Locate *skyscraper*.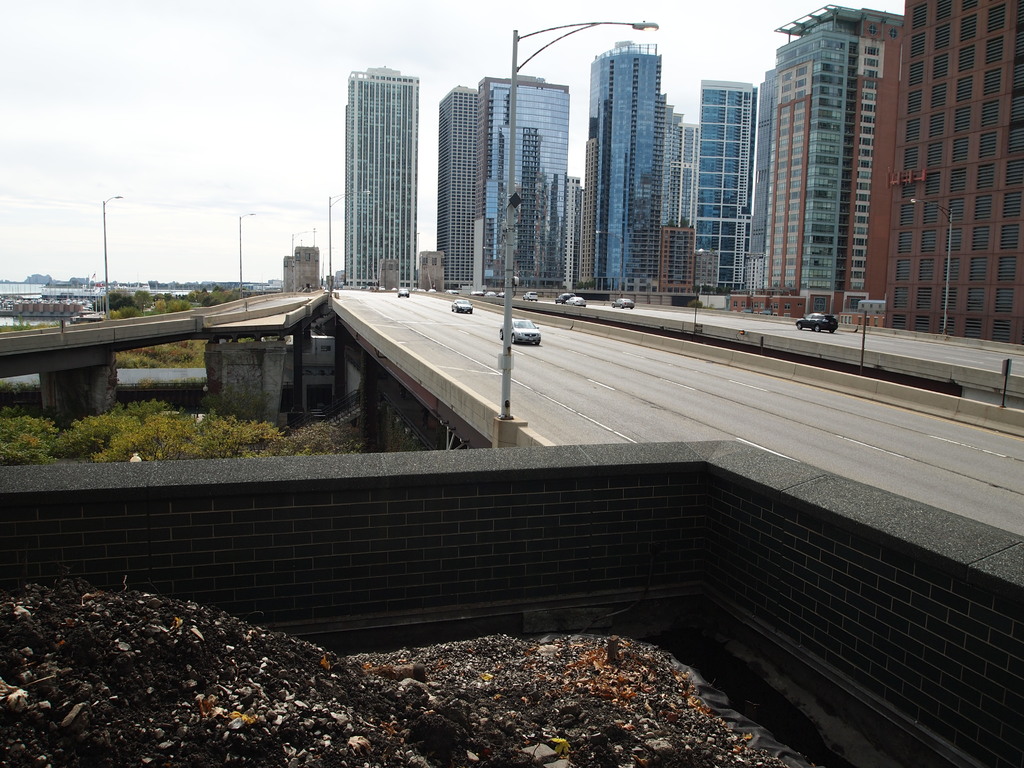
Bounding box: bbox=[344, 61, 420, 289].
